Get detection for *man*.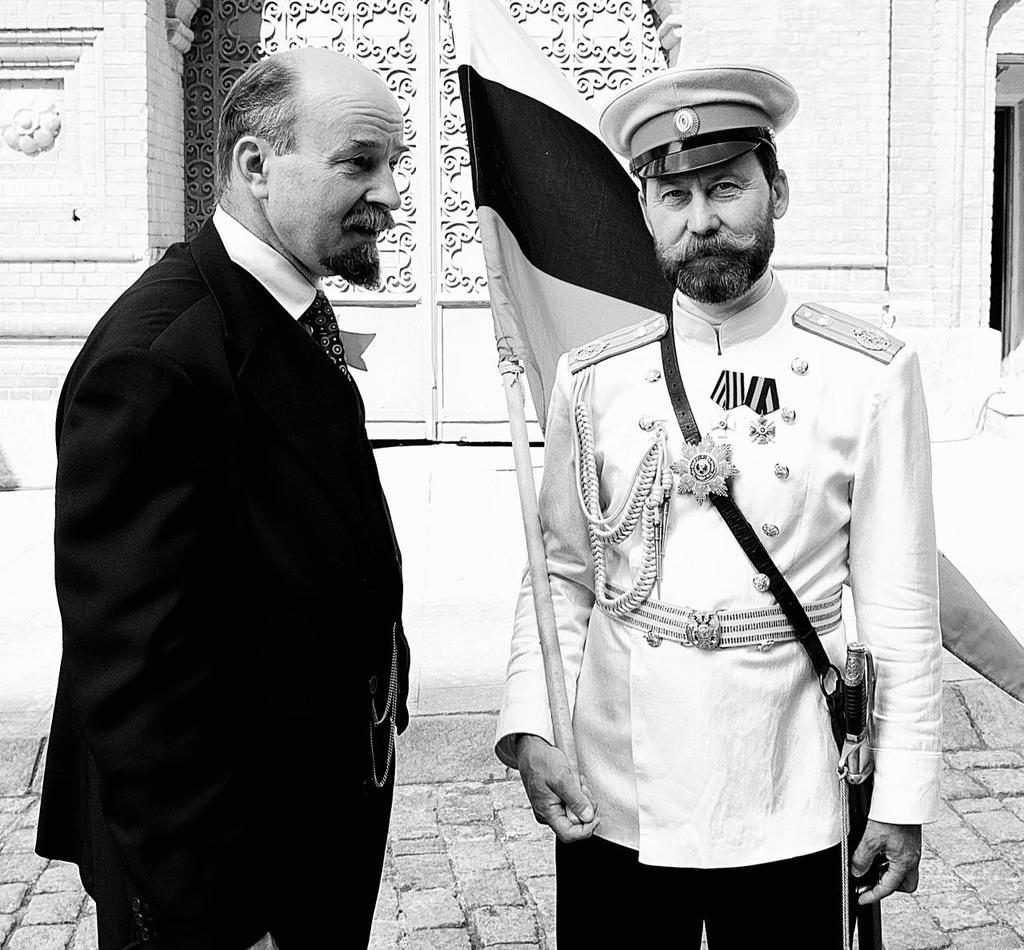
Detection: 528 6 933 949.
